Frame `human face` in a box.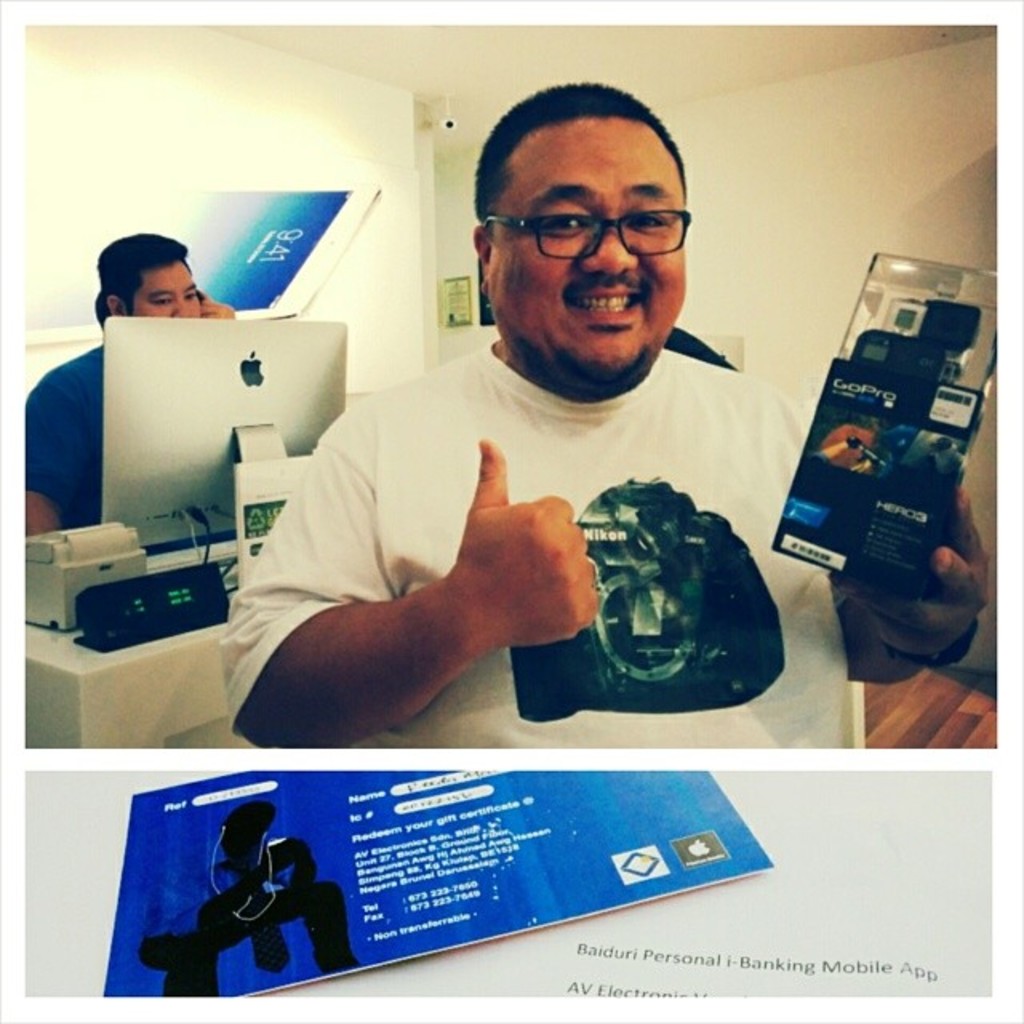
rect(122, 269, 198, 312).
